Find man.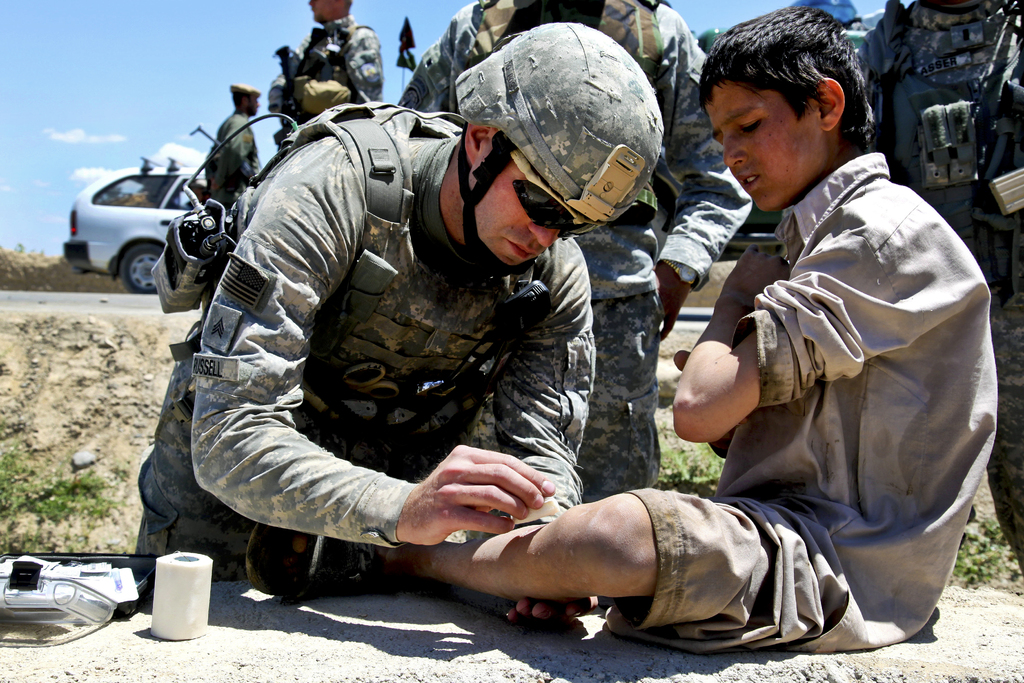
400 0 753 503.
